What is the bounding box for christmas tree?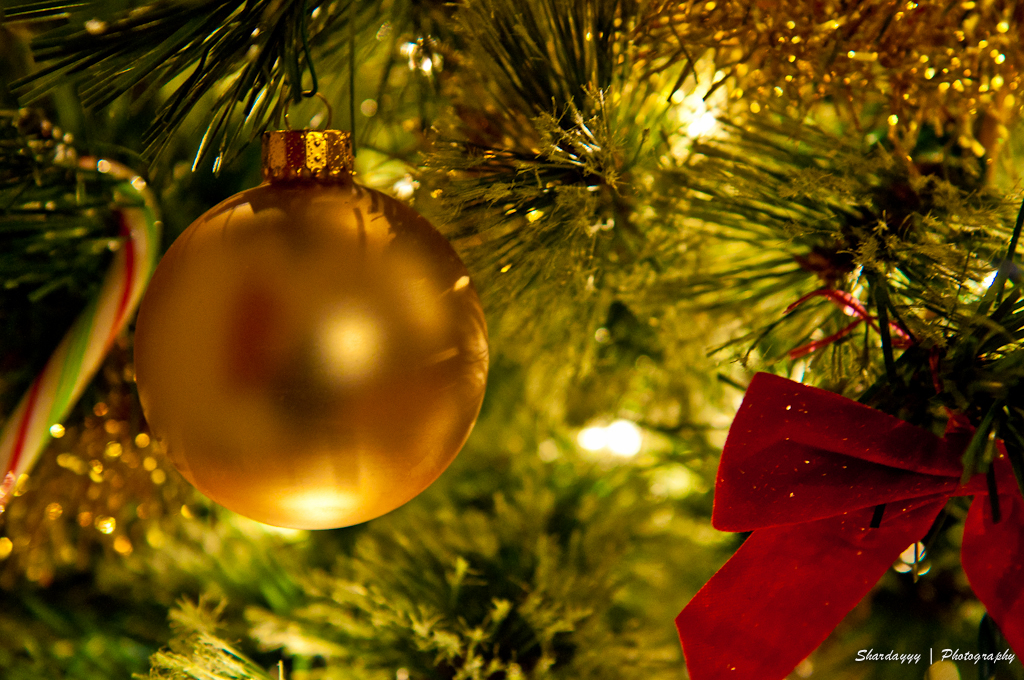
x1=1 y1=0 x2=1023 y2=679.
